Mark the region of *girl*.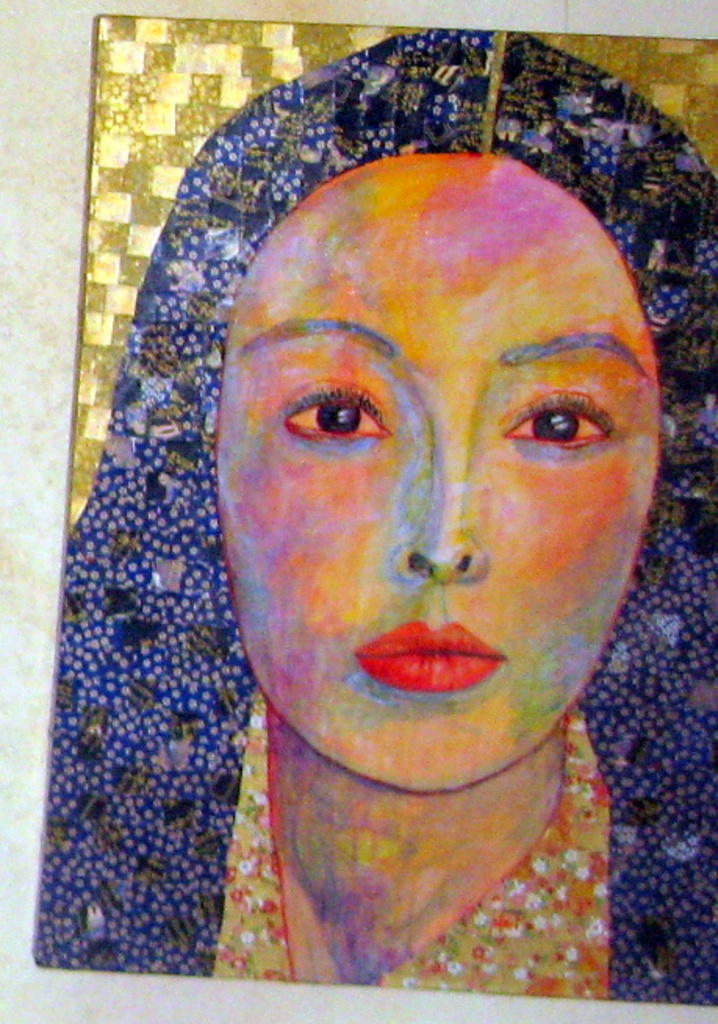
Region: (x1=33, y1=23, x2=716, y2=1007).
